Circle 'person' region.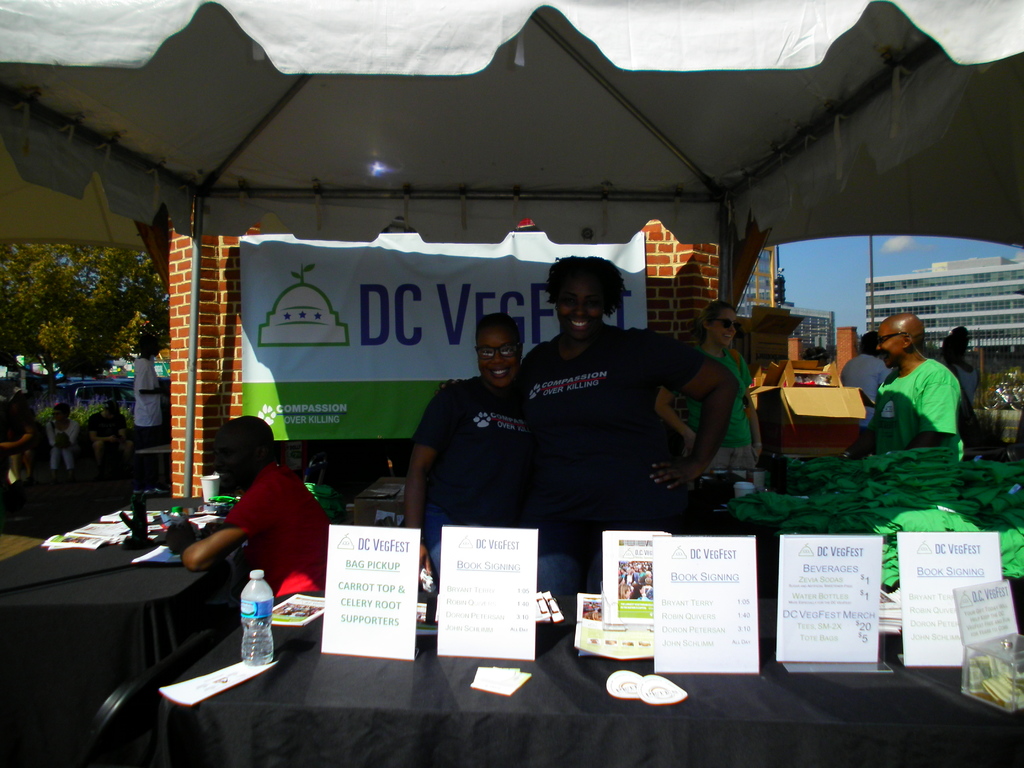
Region: [168,417,333,606].
